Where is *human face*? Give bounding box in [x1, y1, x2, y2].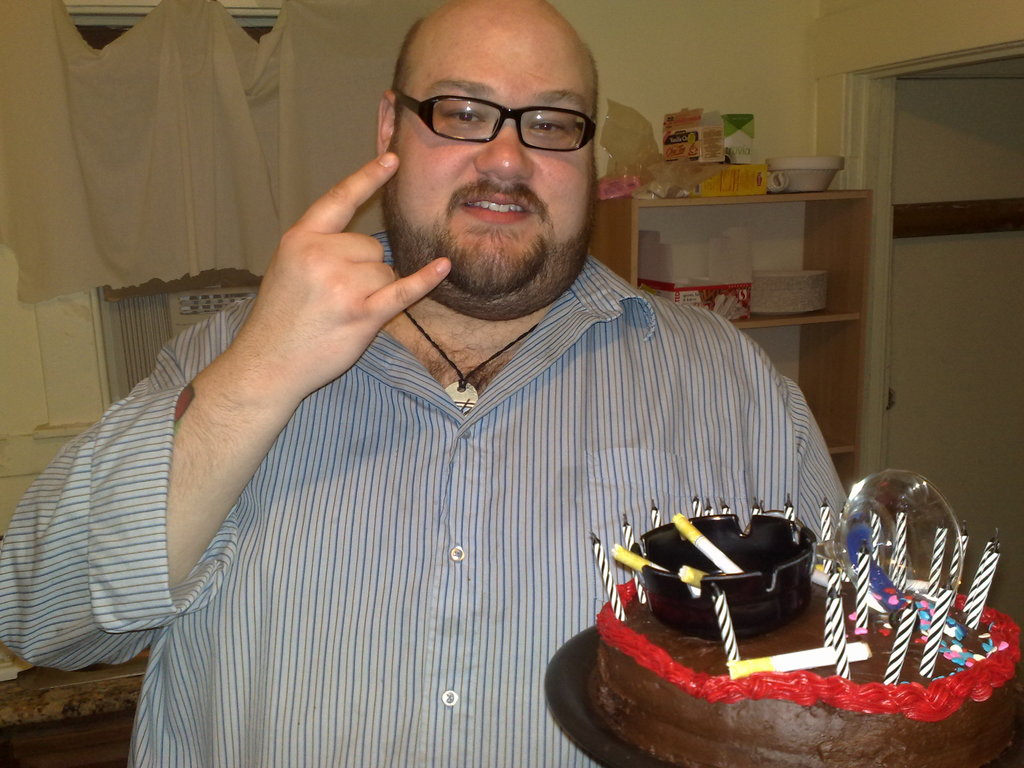
[395, 24, 593, 289].
